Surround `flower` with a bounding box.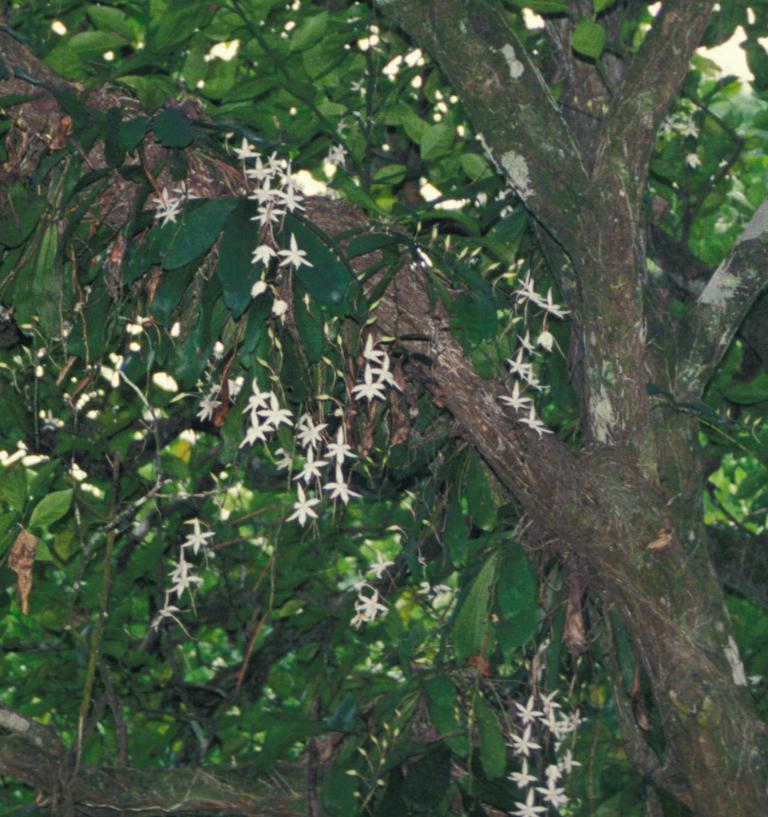
(x1=688, y1=151, x2=701, y2=172).
